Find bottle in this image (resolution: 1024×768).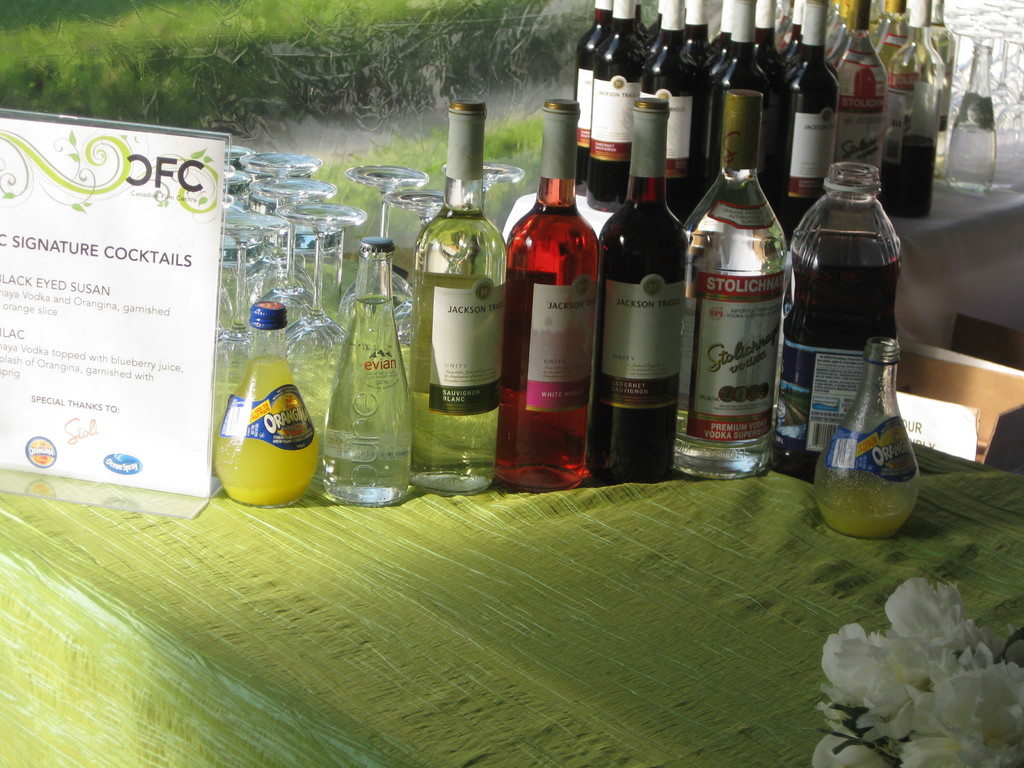
box=[700, 6, 737, 182].
